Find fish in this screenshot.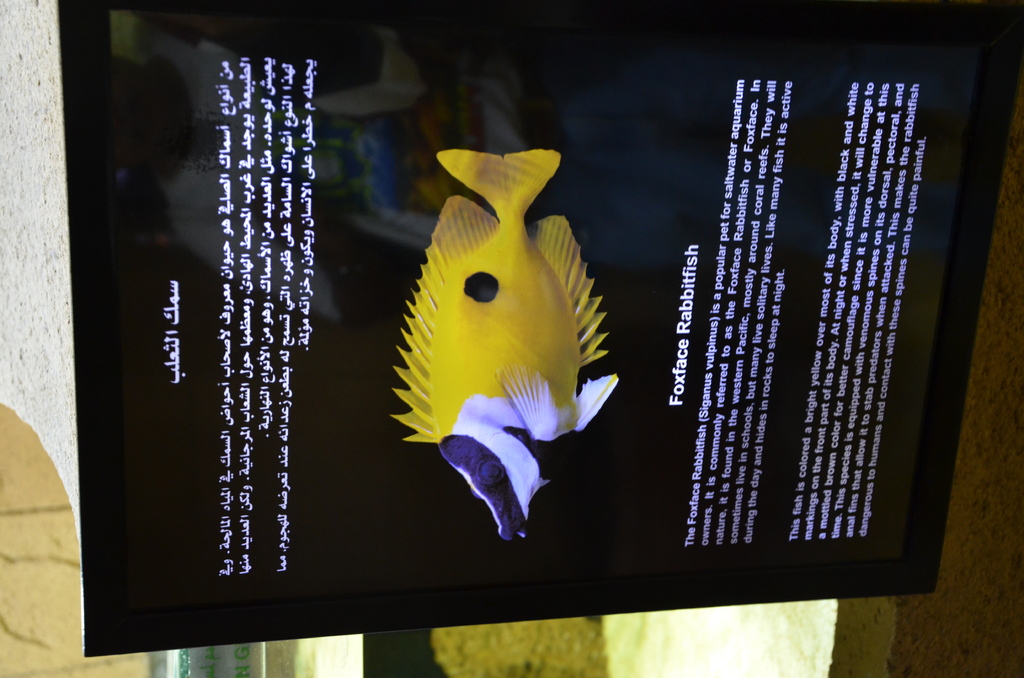
The bounding box for fish is select_region(372, 121, 627, 525).
